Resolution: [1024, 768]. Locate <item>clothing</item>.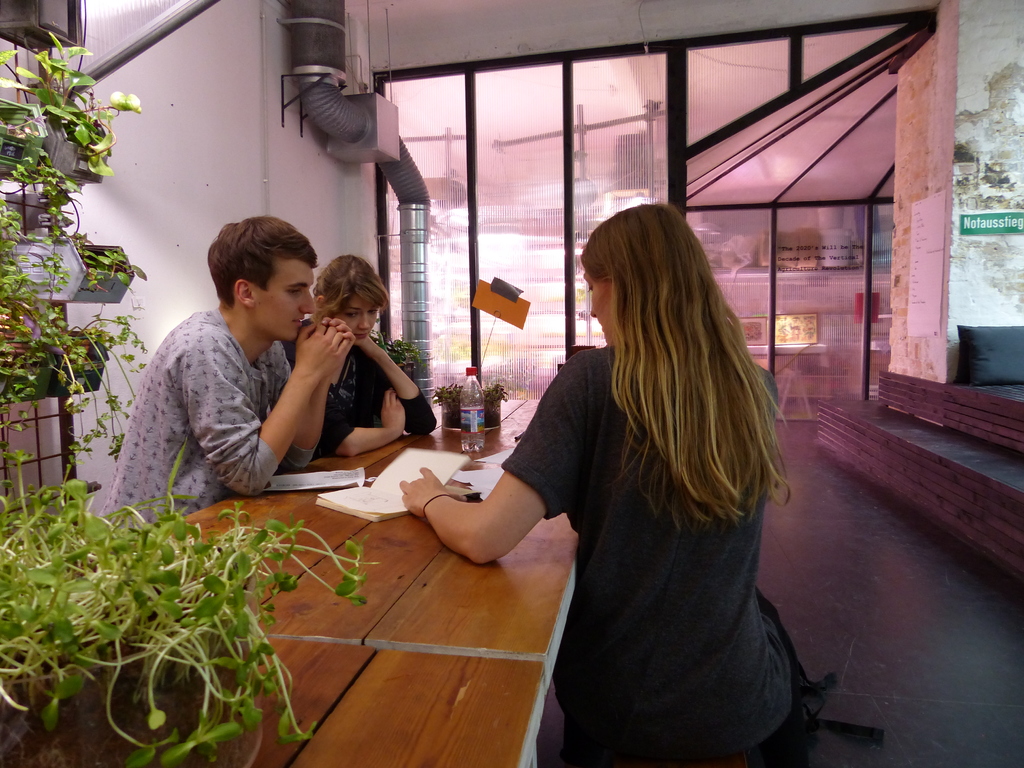
102 304 318 534.
